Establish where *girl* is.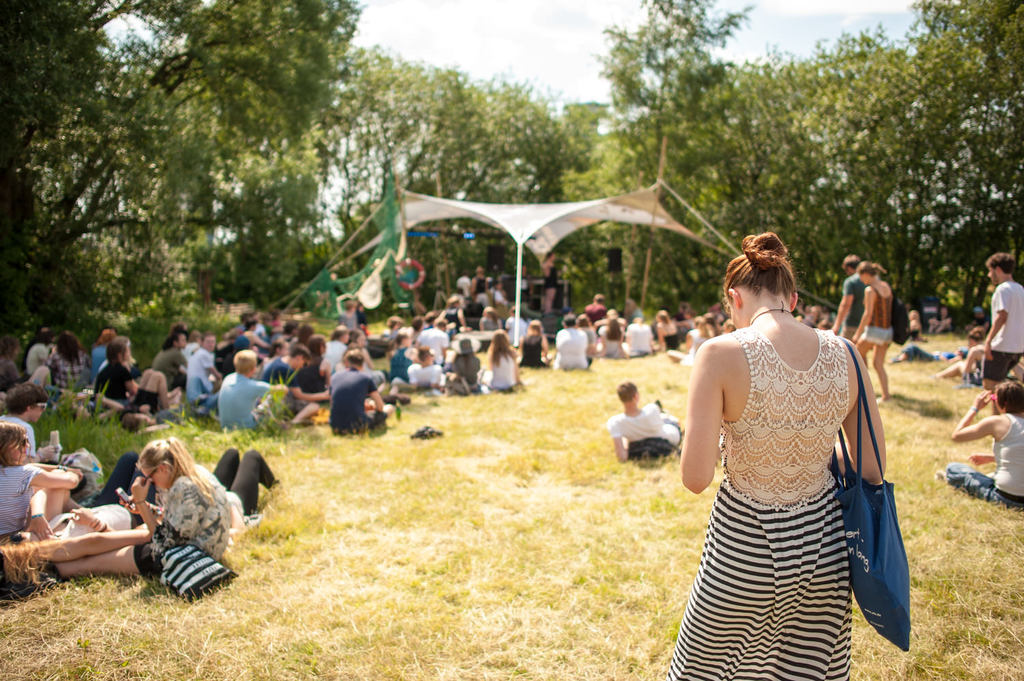
Established at pyautogui.locateOnScreen(0, 440, 230, 581).
